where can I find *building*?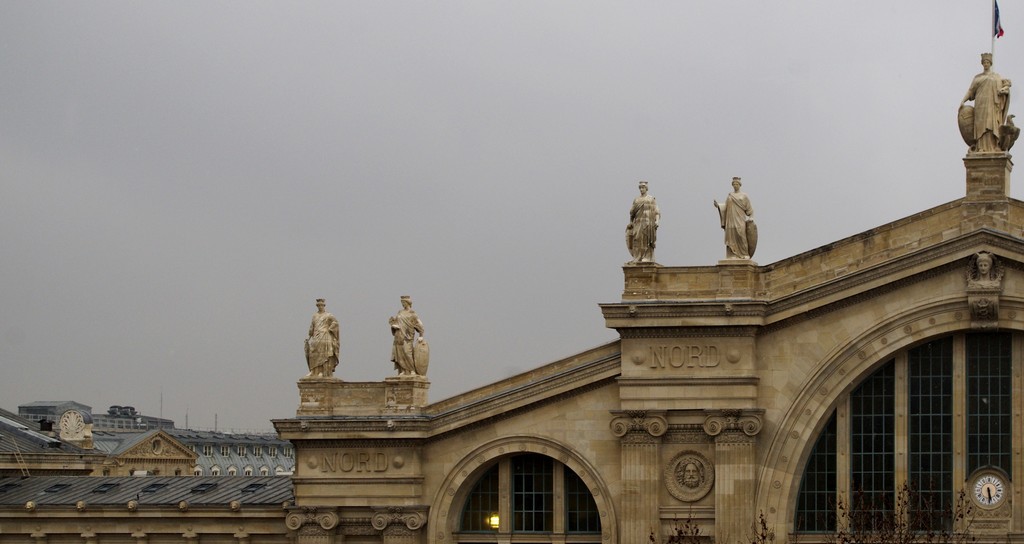
You can find it at select_region(0, 53, 1023, 543).
